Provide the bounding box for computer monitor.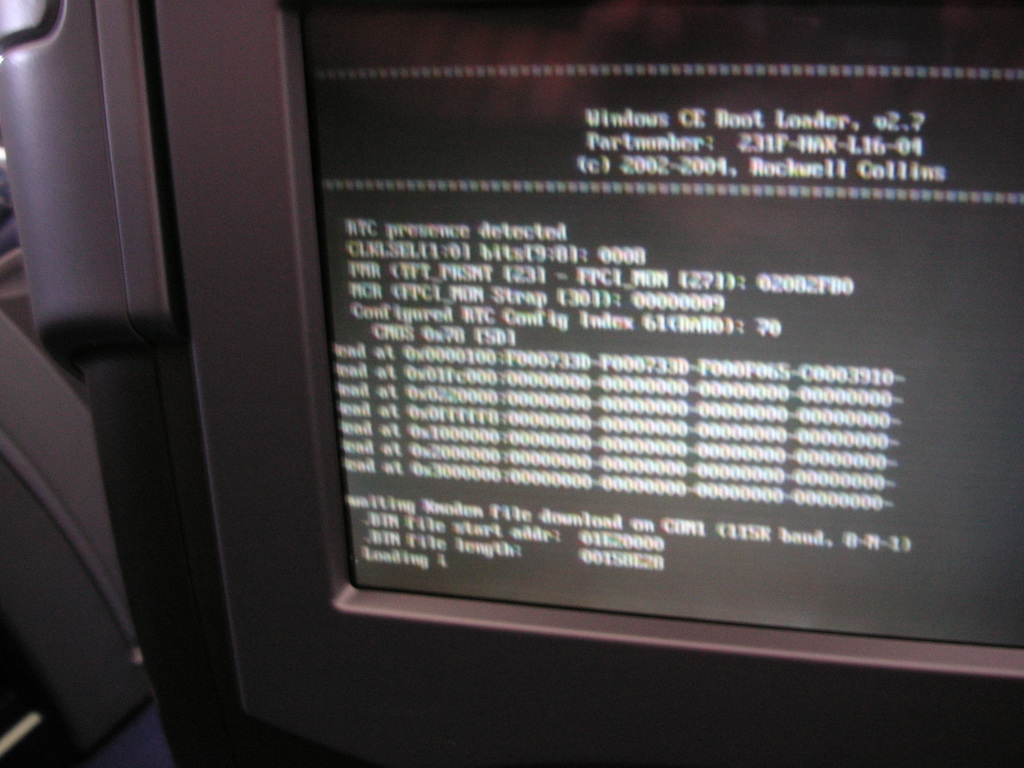
244 3 1021 764.
